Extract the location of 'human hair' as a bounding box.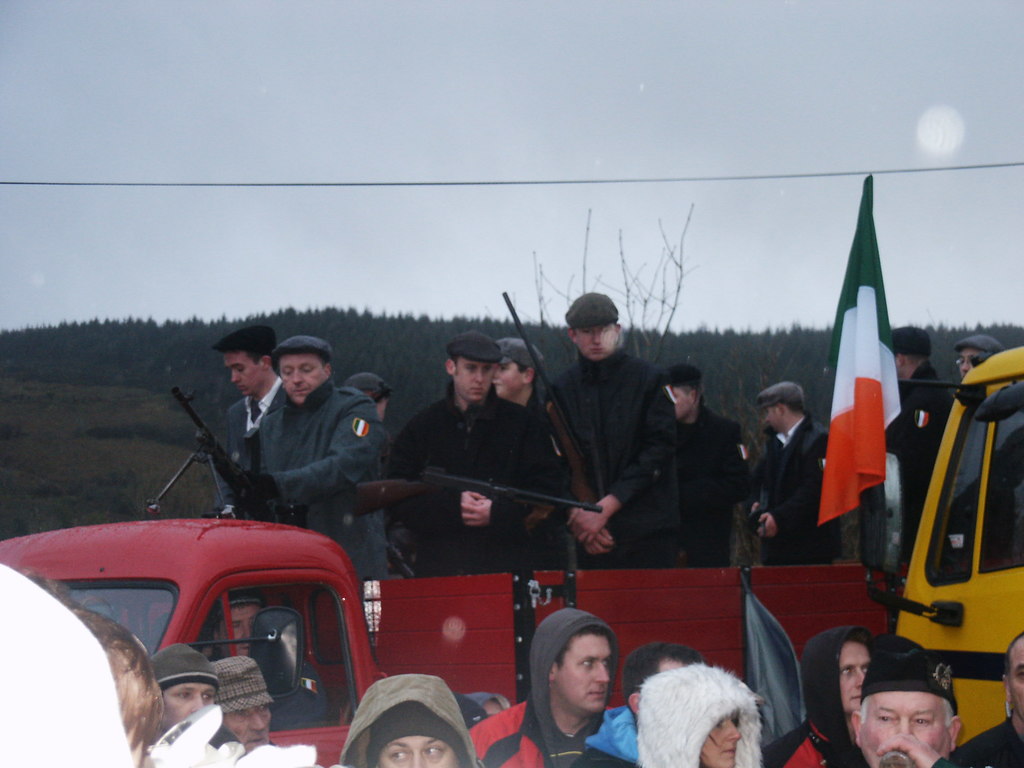
[557, 623, 612, 673].
